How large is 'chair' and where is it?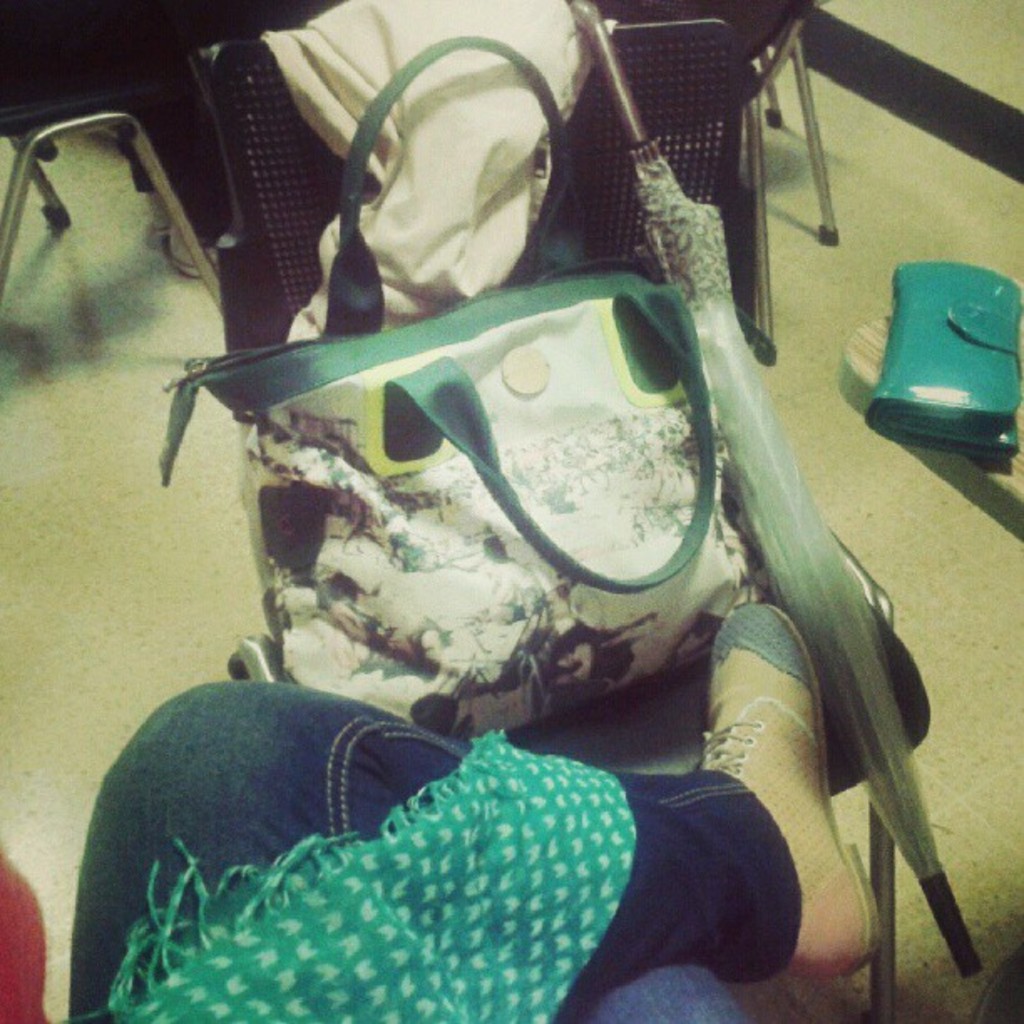
Bounding box: x1=184, y1=15, x2=935, y2=1022.
